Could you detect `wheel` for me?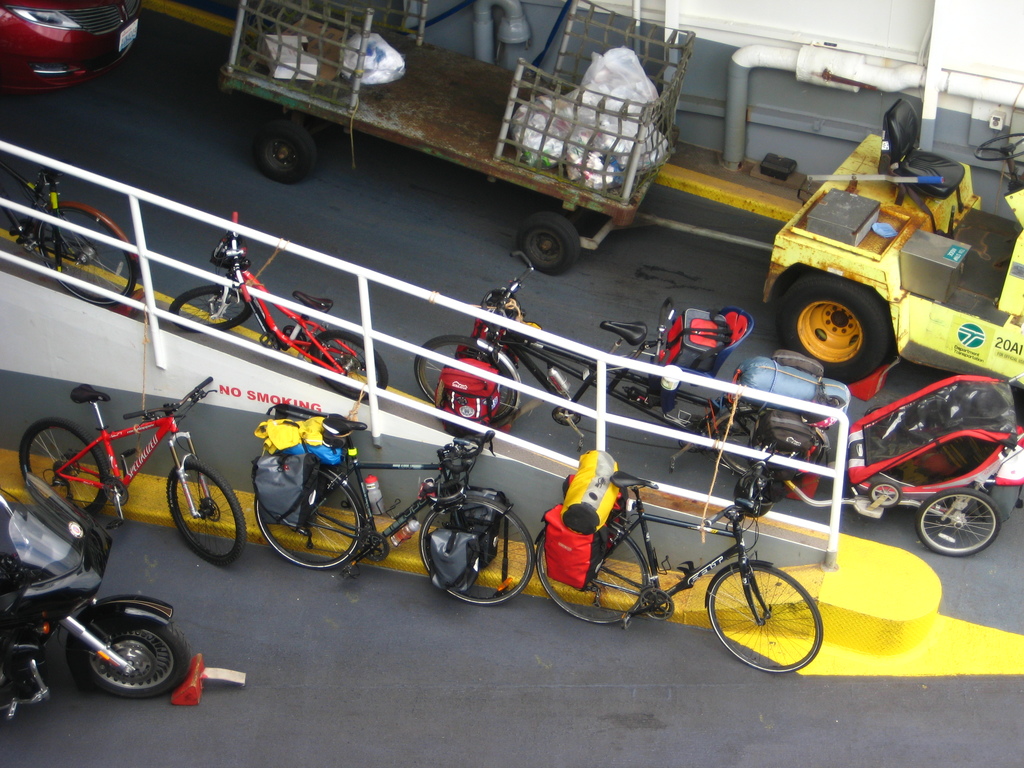
Detection result: [163,451,251,569].
